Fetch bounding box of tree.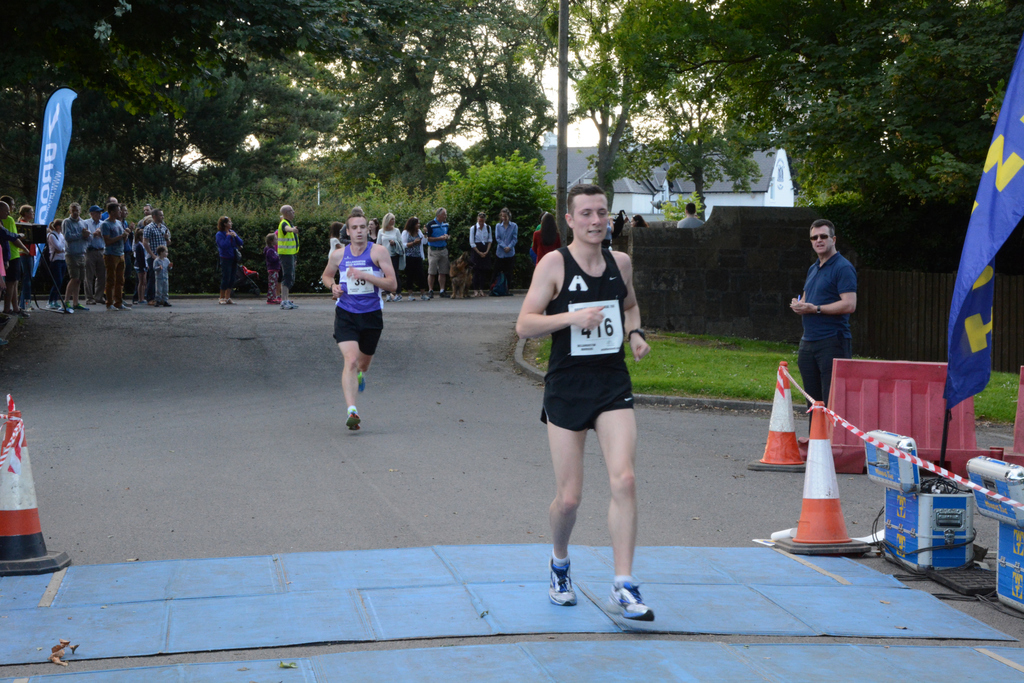
Bbox: <region>0, 0, 54, 260</region>.
